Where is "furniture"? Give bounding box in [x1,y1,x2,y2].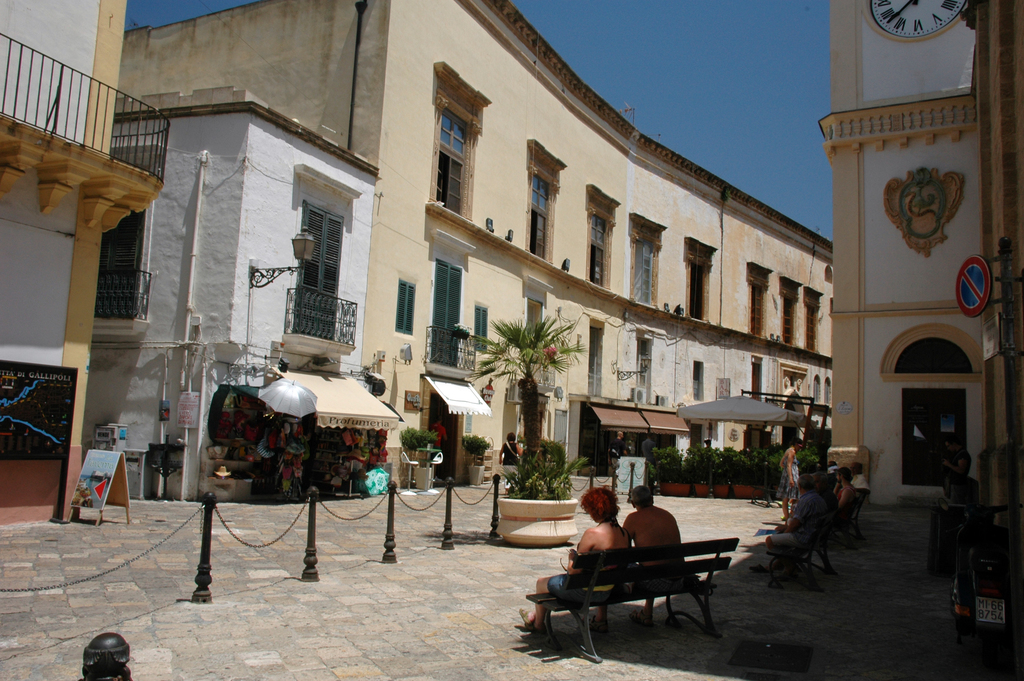
[526,537,737,664].
